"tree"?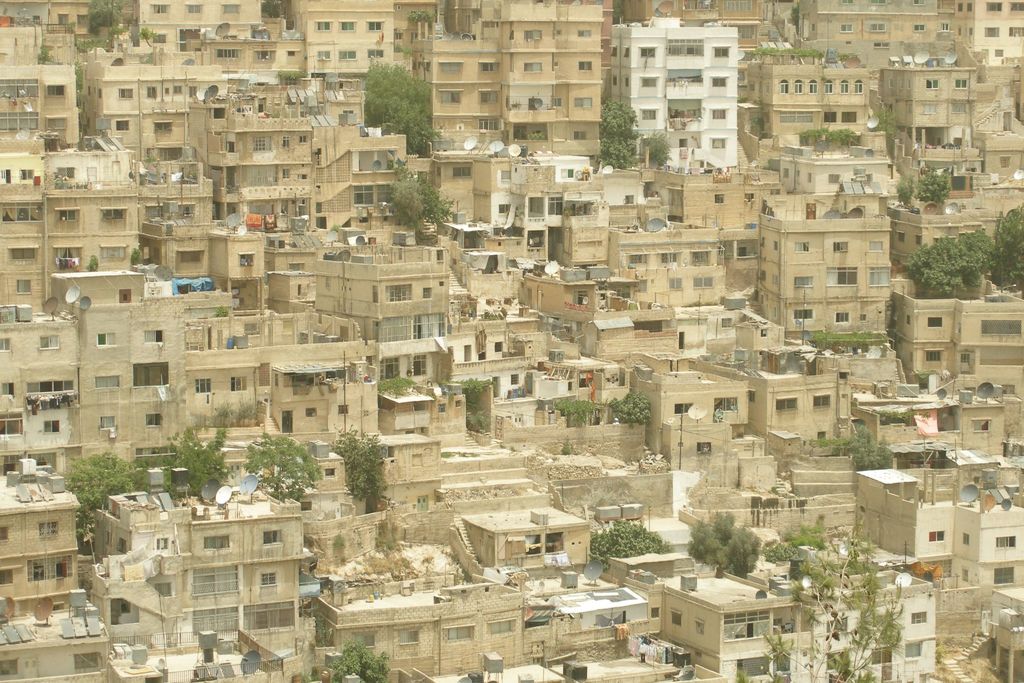
(870,104,895,144)
